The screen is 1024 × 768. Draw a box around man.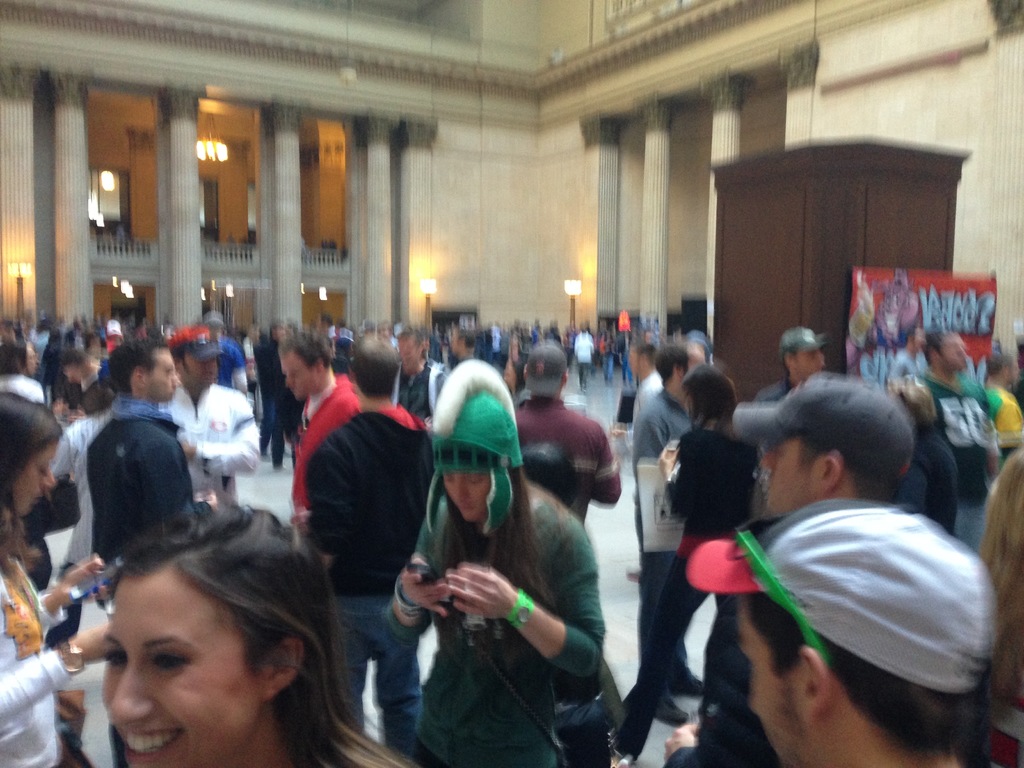
crop(911, 326, 999, 552).
